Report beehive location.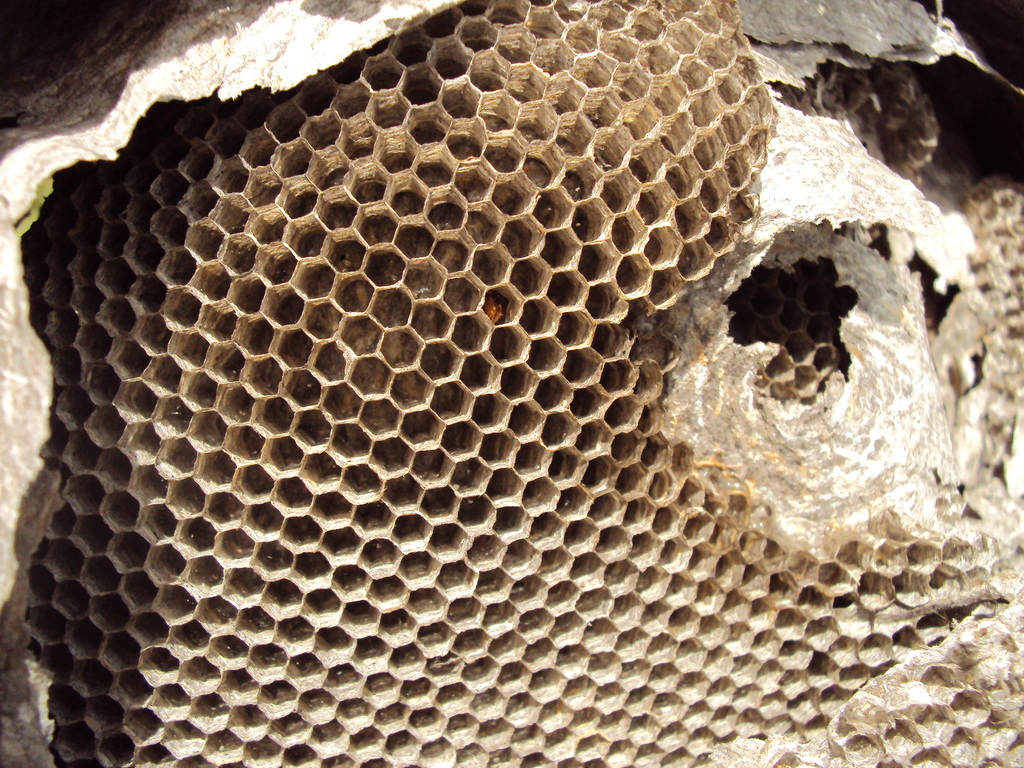
Report: {"left": 36, "top": 0, "right": 1023, "bottom": 767}.
